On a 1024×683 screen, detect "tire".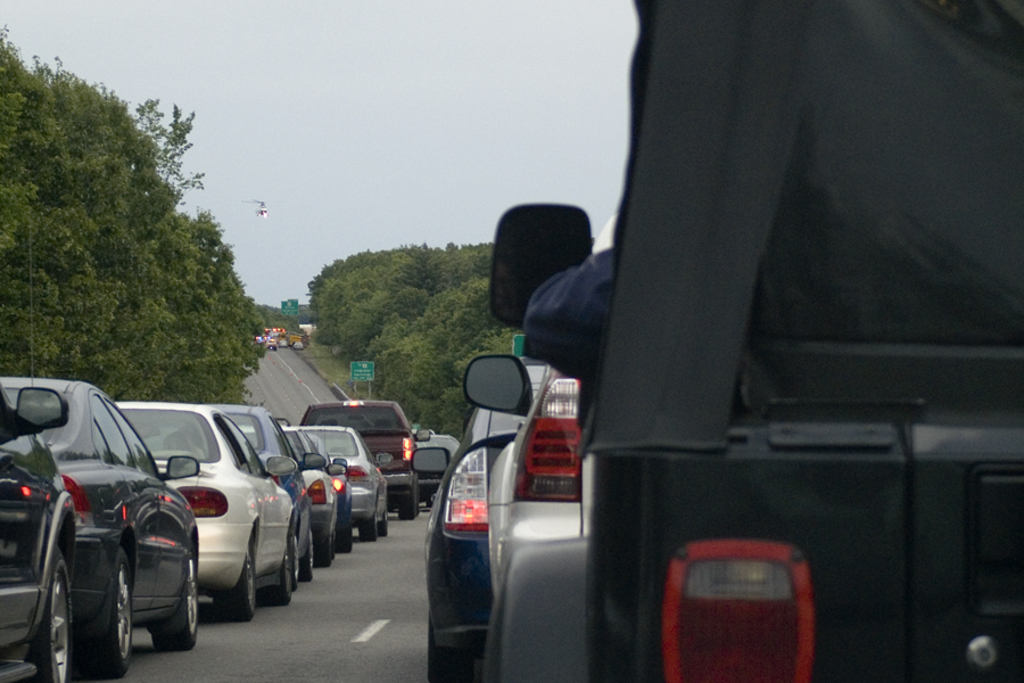
locate(31, 548, 76, 681).
